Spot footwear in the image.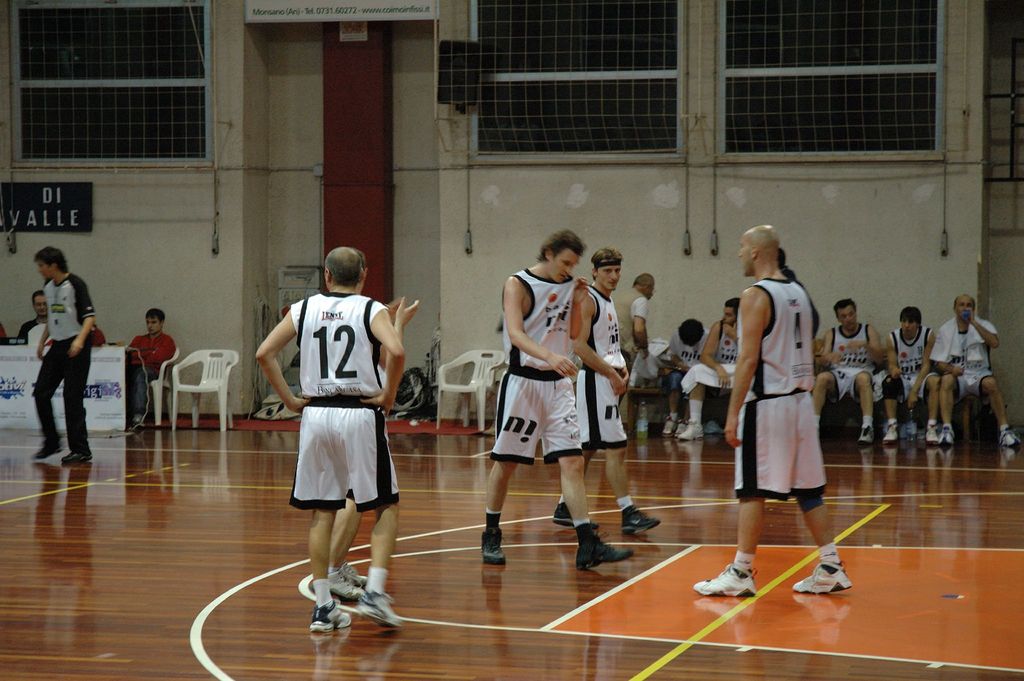
footwear found at (x1=878, y1=420, x2=898, y2=446).
